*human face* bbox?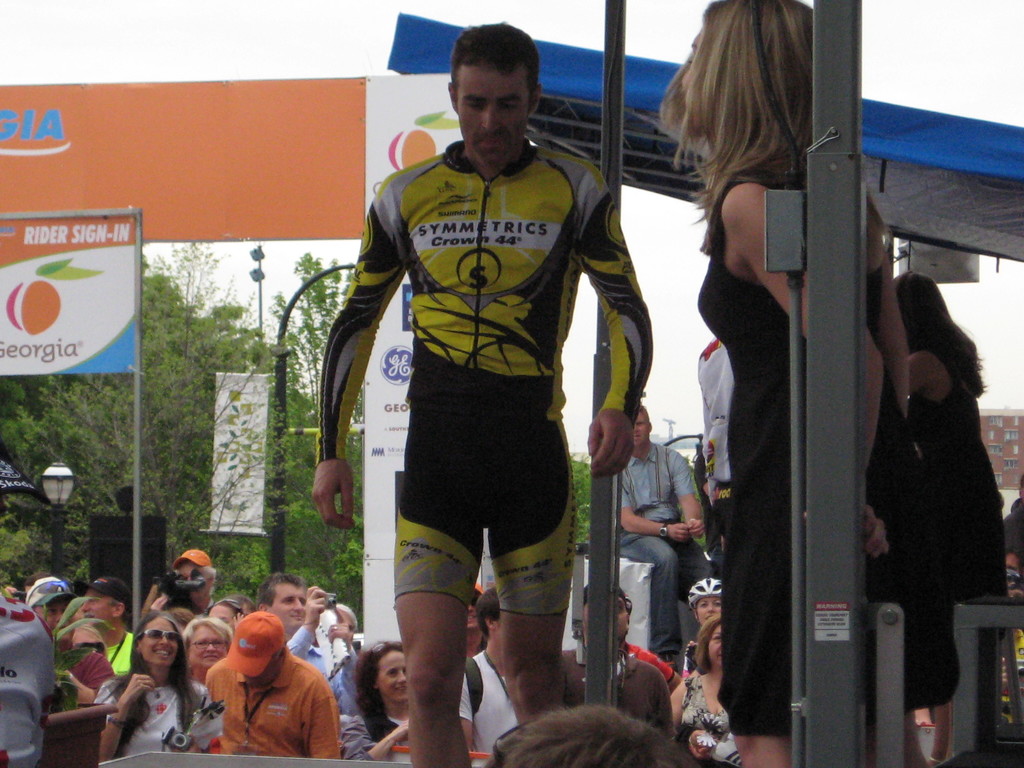
{"x1": 708, "y1": 625, "x2": 728, "y2": 664}
